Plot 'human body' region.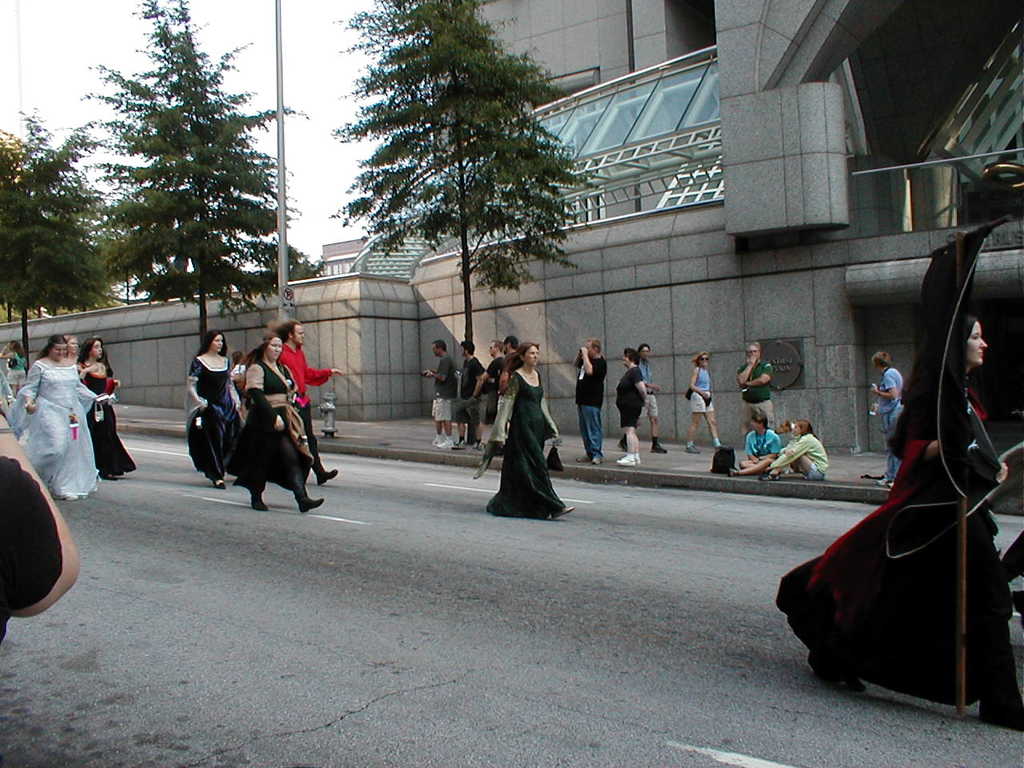
Plotted at box(573, 346, 614, 466).
